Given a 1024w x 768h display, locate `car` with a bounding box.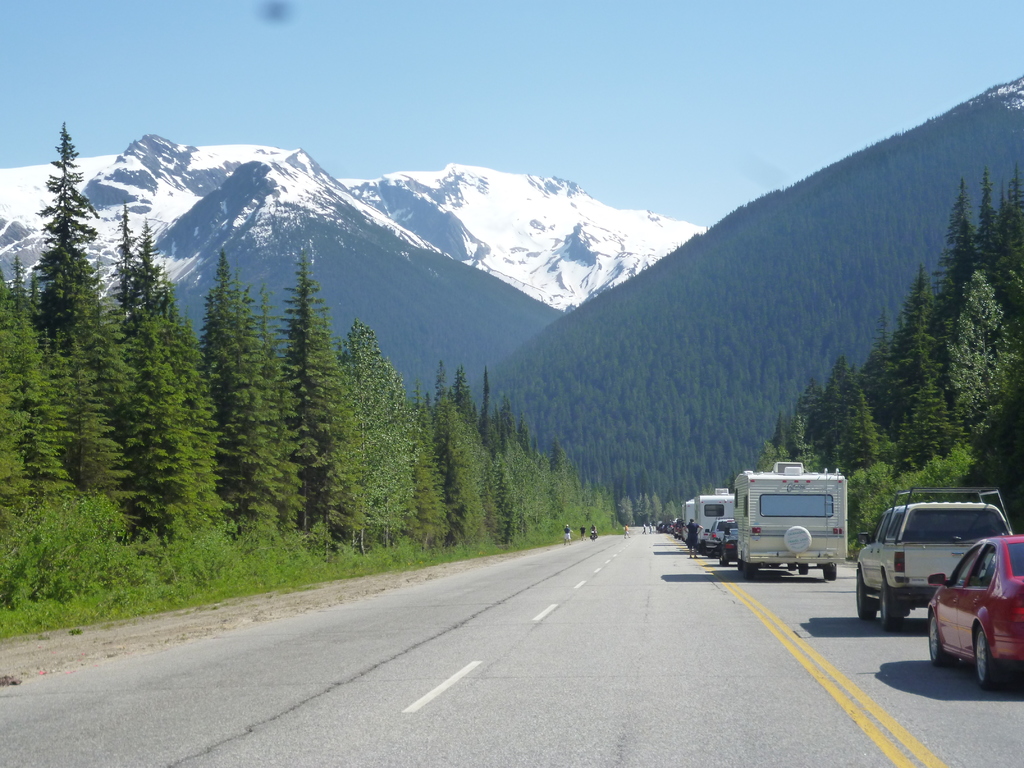
Located: bbox(851, 484, 1012, 628).
